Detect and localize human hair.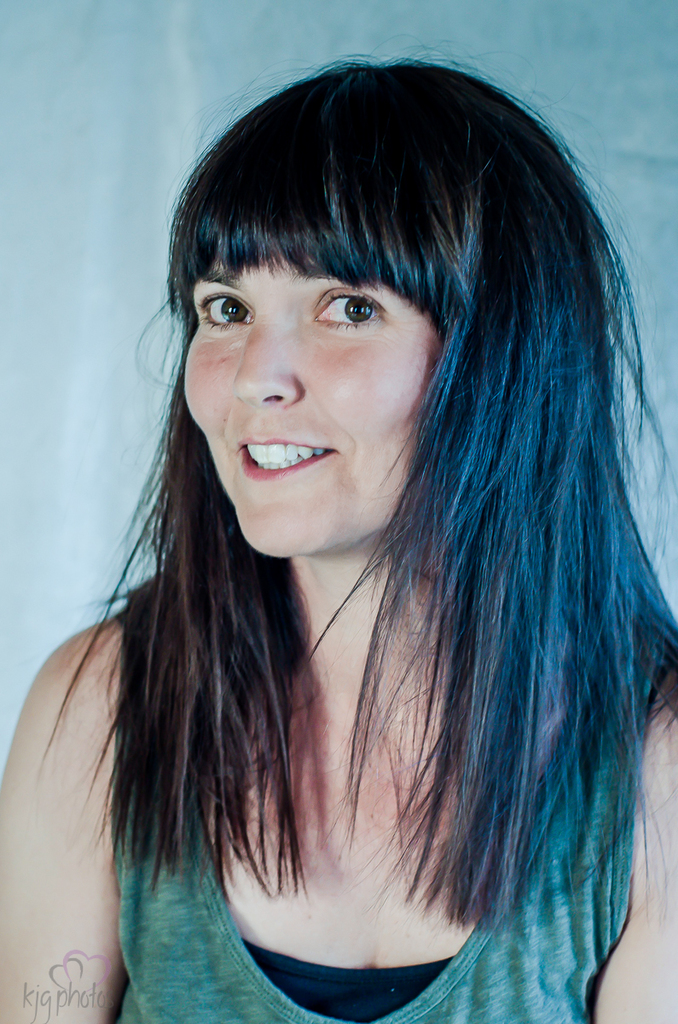
Localized at left=42, top=70, right=669, bottom=912.
